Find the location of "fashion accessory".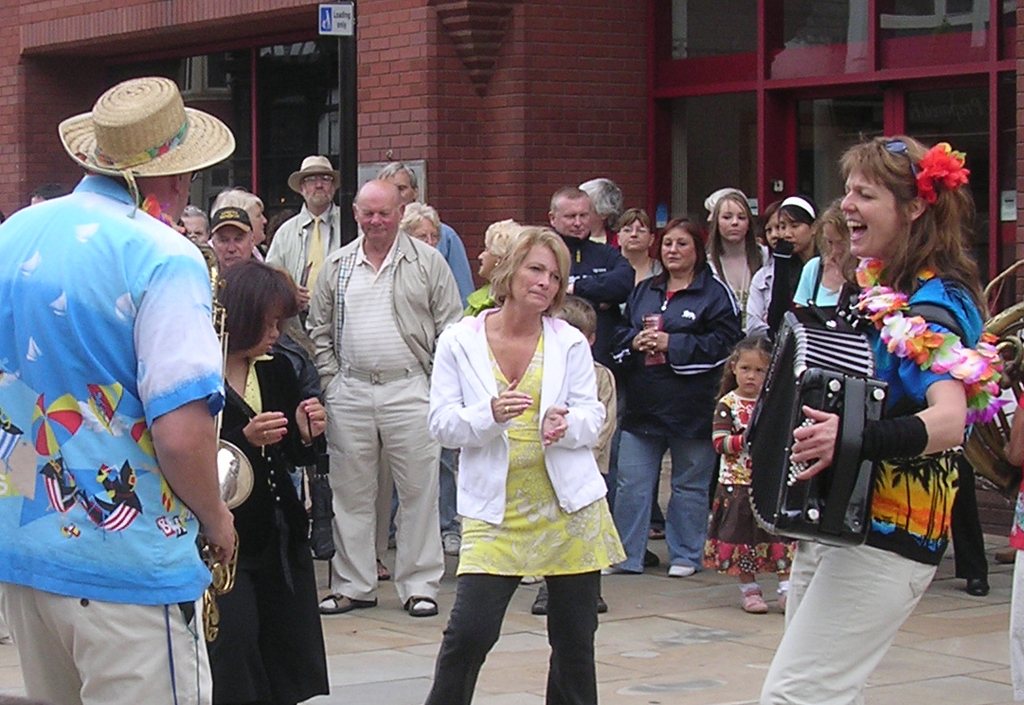
Location: 781, 196, 816, 219.
